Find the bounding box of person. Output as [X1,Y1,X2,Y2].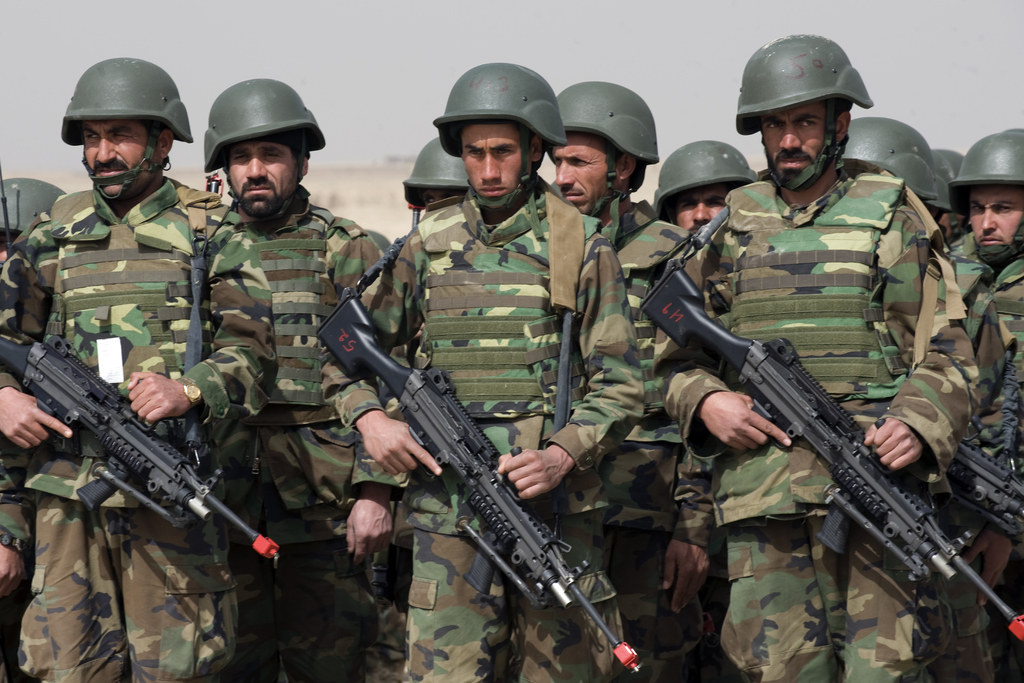
[636,136,767,249].
